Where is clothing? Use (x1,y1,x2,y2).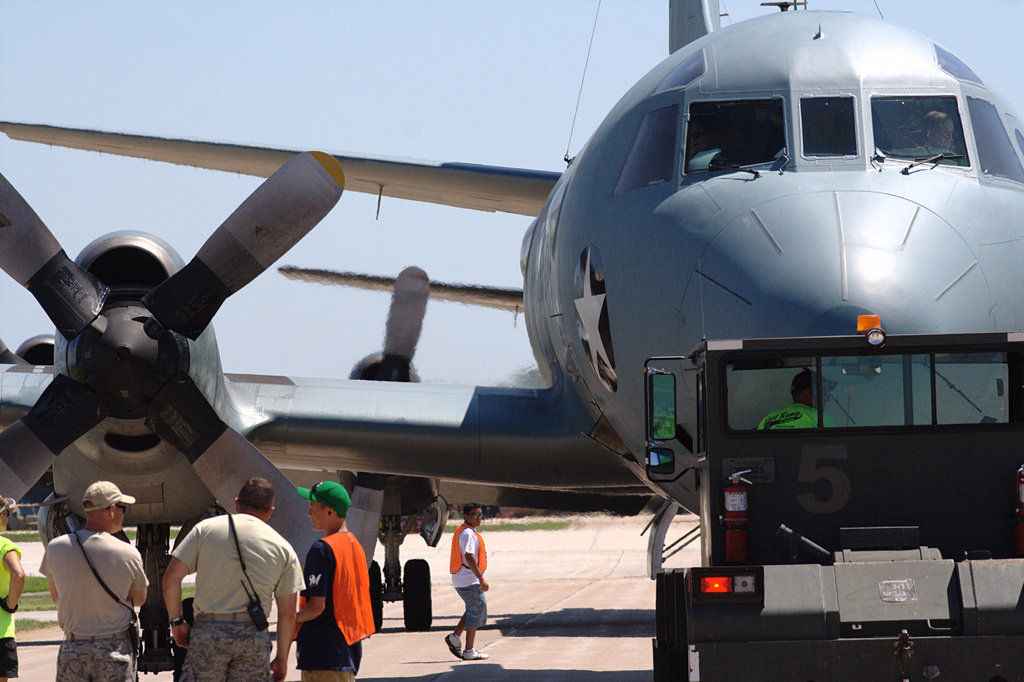
(447,518,493,630).
